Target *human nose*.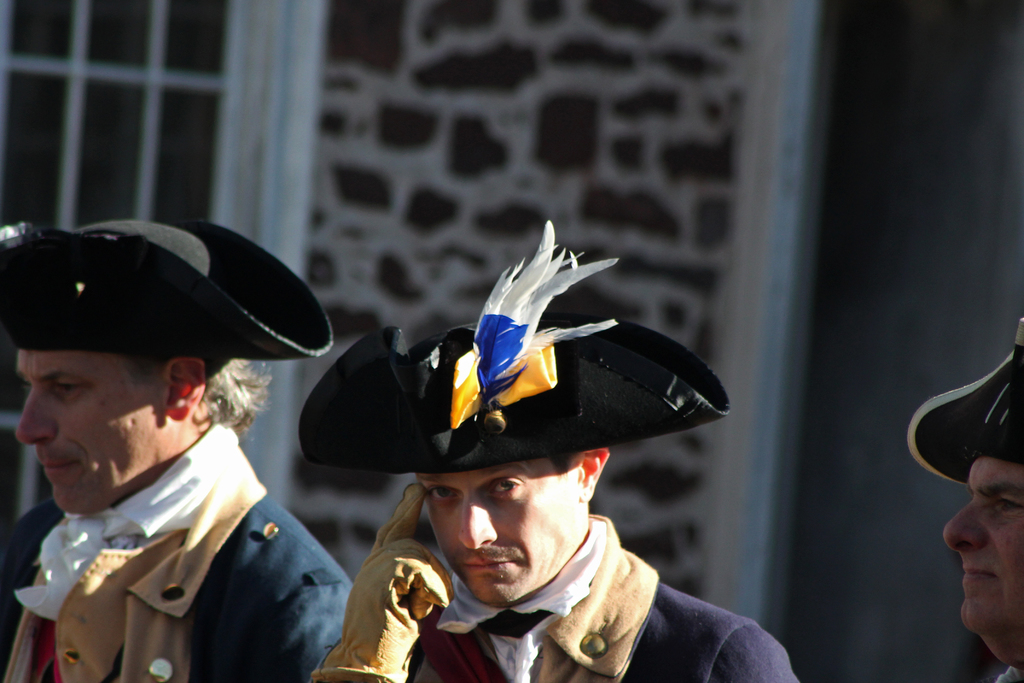
Target region: [left=456, top=497, right=496, bottom=548].
